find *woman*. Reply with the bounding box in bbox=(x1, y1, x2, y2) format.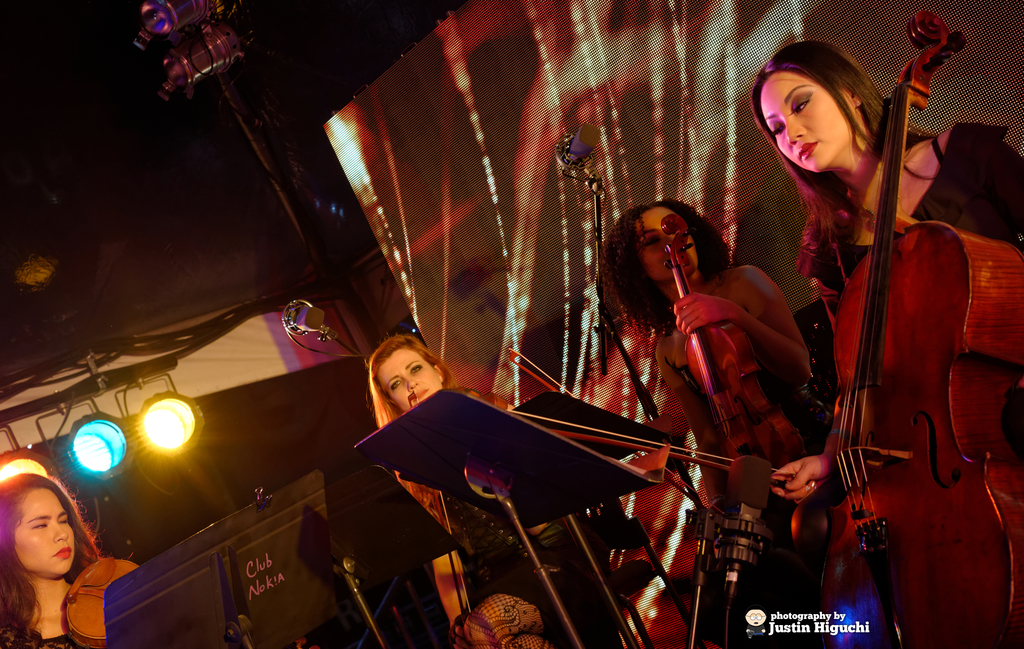
bbox=(0, 459, 143, 648).
